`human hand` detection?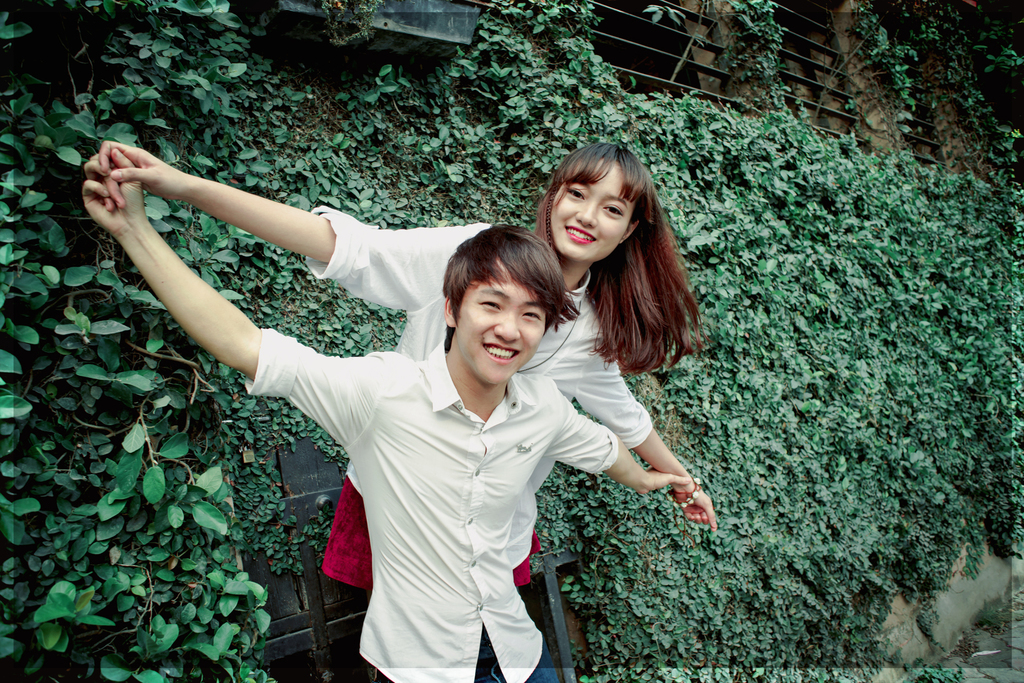
(83,148,143,229)
